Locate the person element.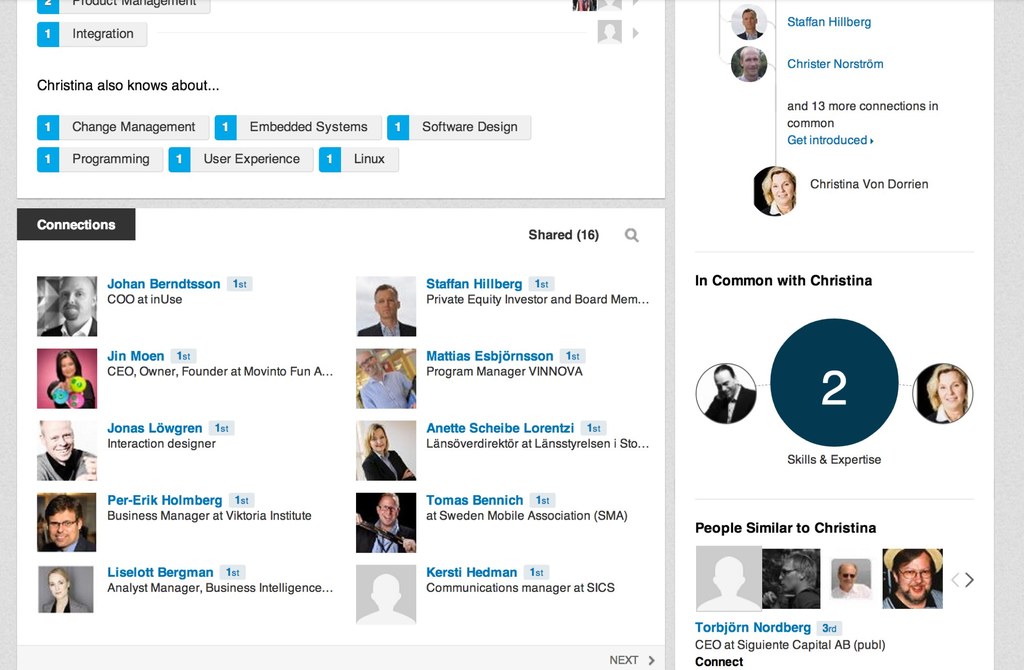
Element bbox: locate(35, 566, 89, 614).
